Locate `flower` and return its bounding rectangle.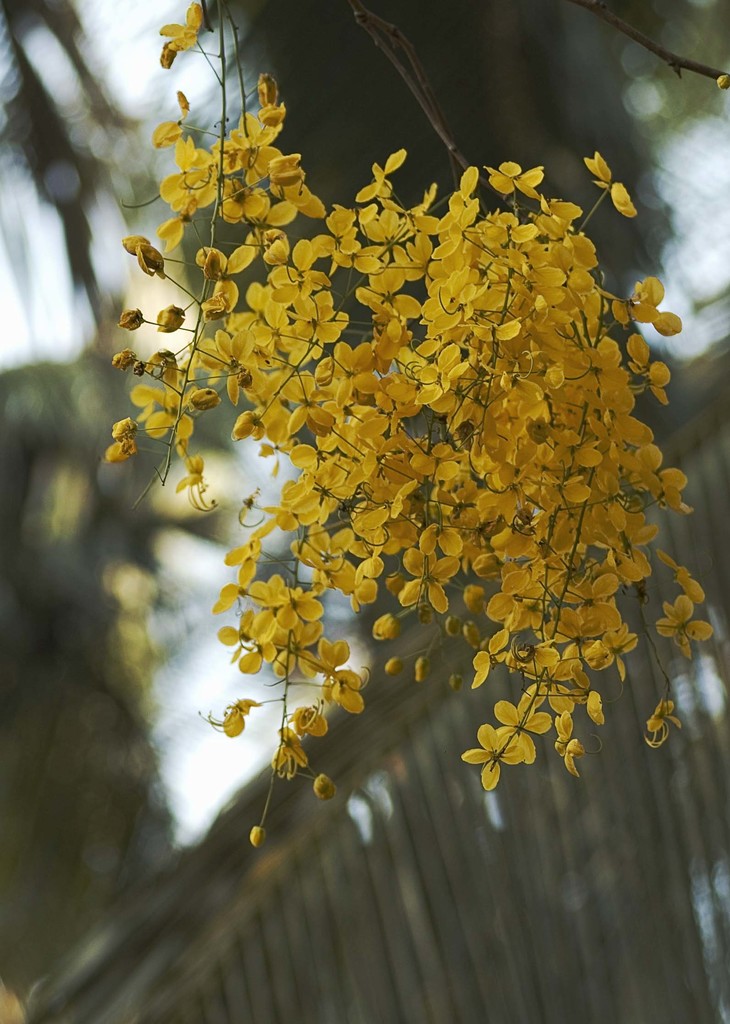
(240,830,268,849).
